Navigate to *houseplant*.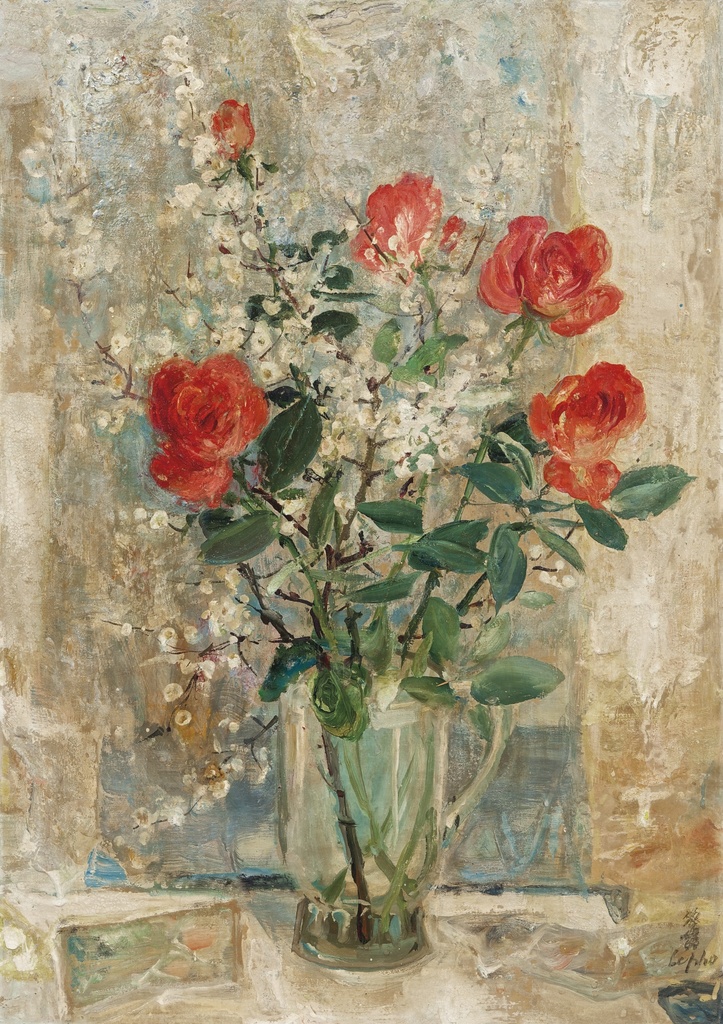
Navigation target: [x1=140, y1=99, x2=698, y2=977].
